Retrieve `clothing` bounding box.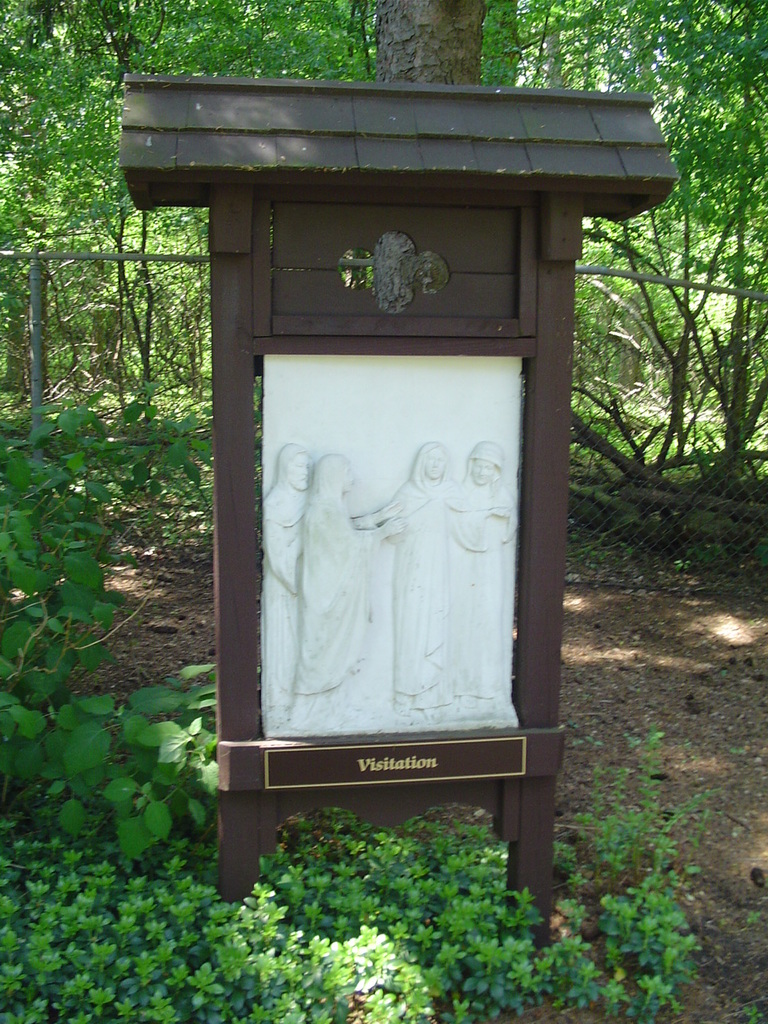
Bounding box: (283, 454, 374, 729).
